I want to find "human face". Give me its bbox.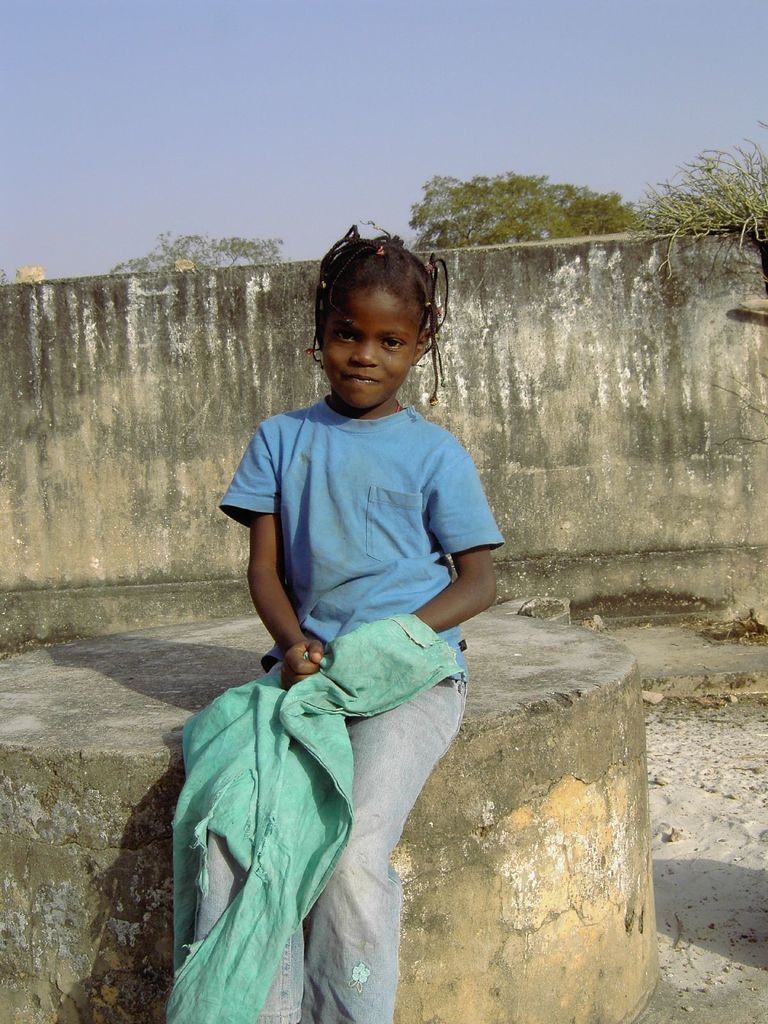
[321, 284, 419, 412].
